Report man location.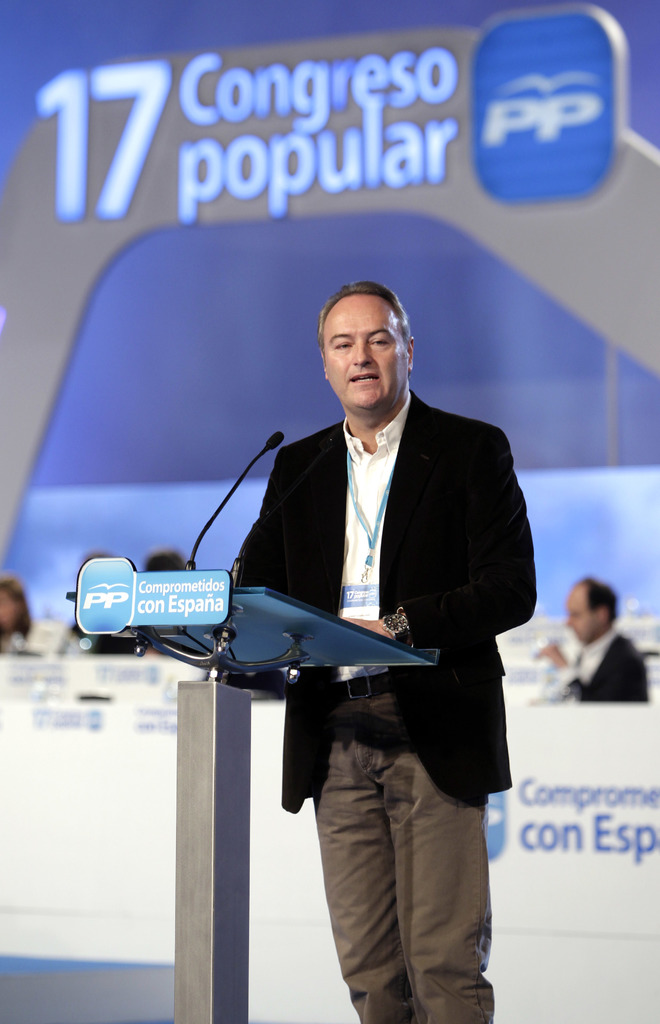
Report: [533, 570, 651, 705].
